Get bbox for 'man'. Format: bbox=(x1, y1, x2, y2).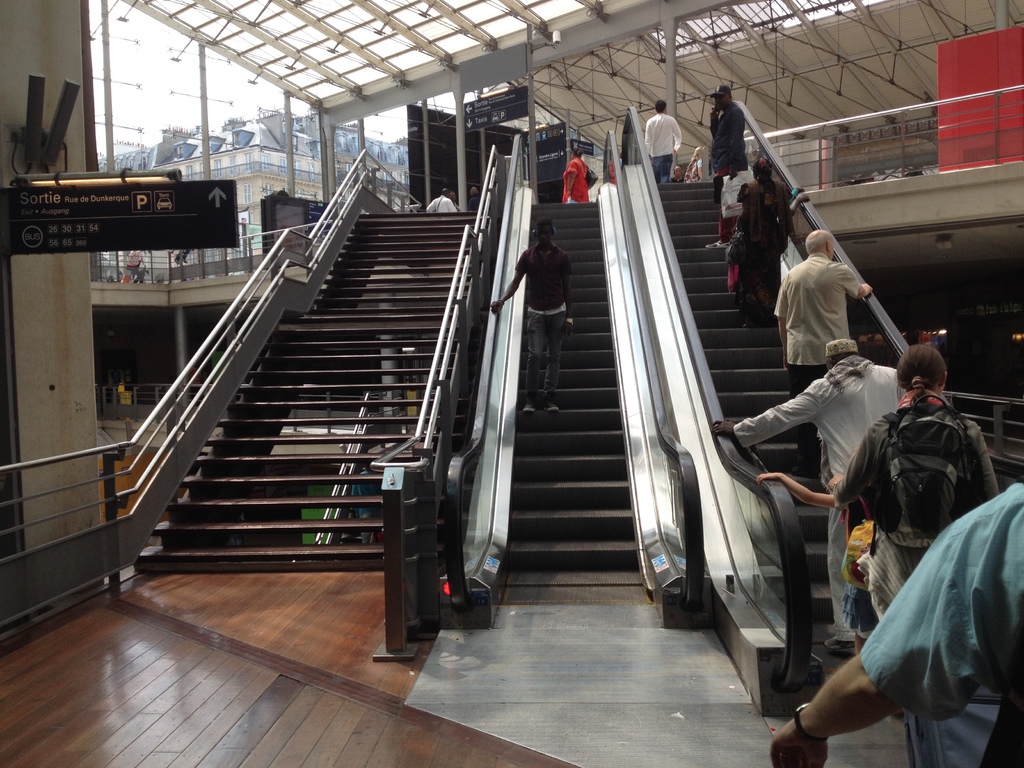
bbox=(643, 97, 682, 184).
